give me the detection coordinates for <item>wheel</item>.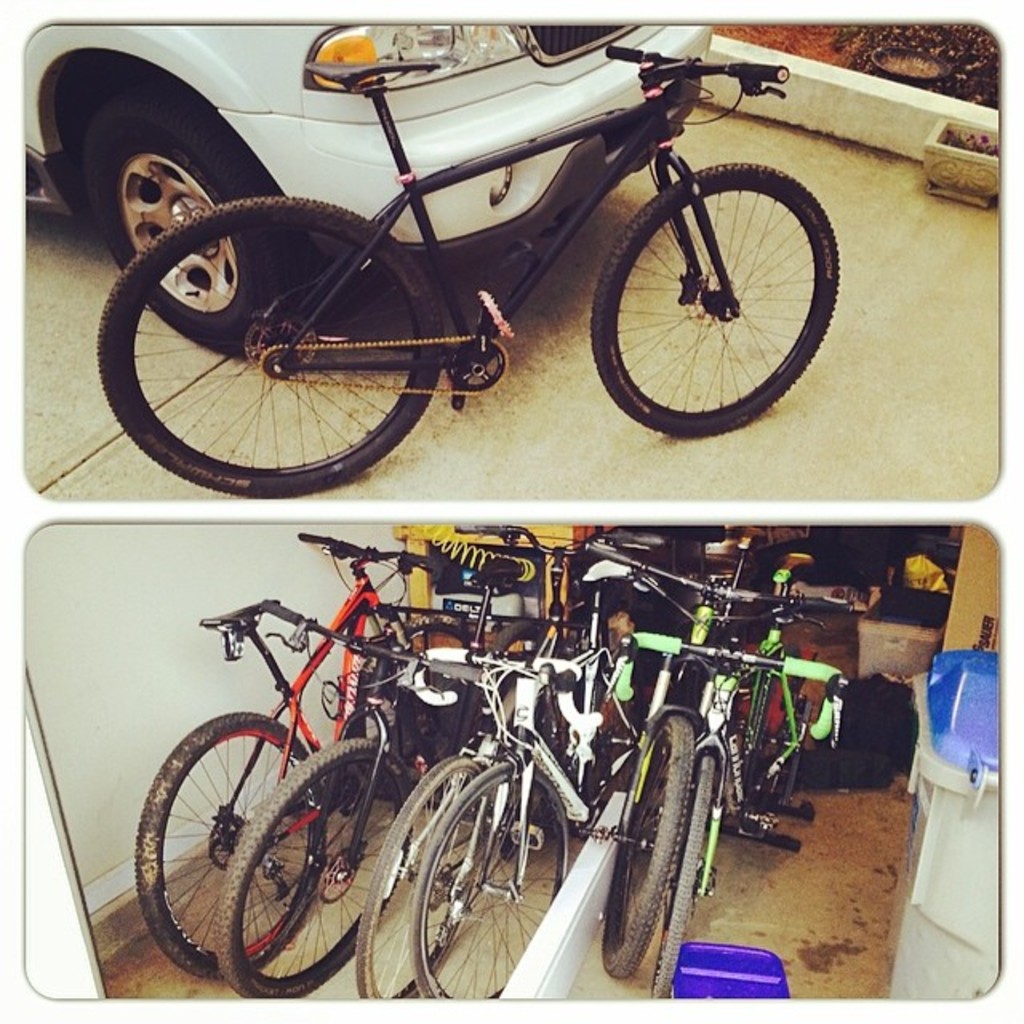
[360, 747, 486, 1005].
